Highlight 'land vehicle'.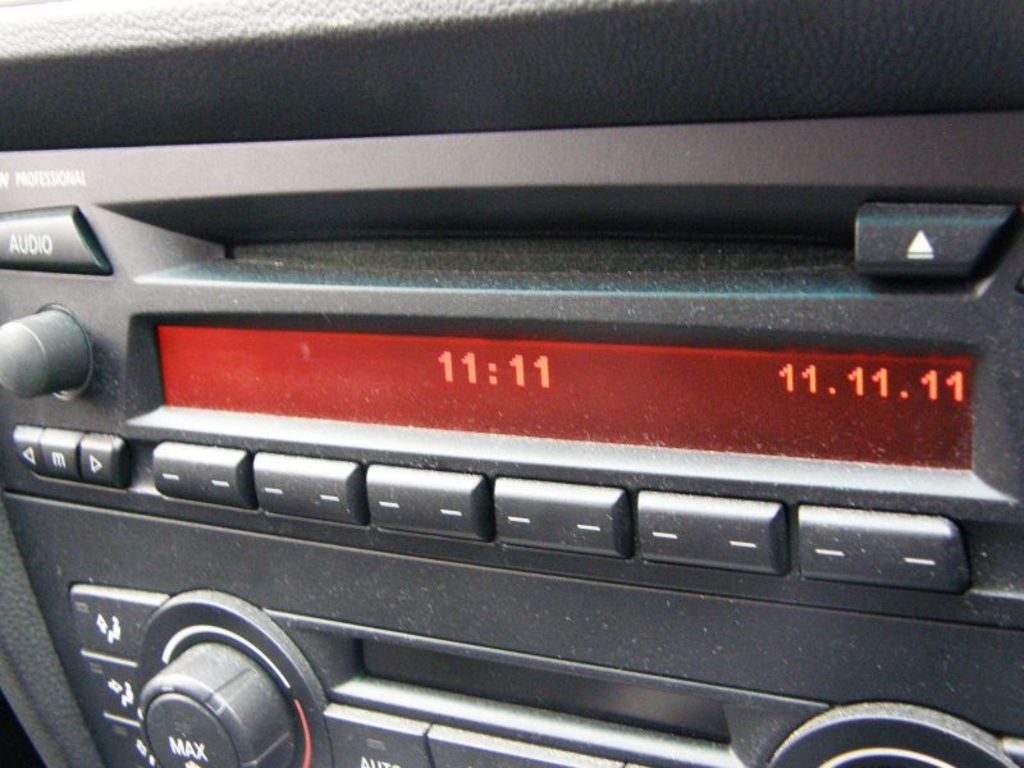
Highlighted region: l=0, t=87, r=1018, b=767.
